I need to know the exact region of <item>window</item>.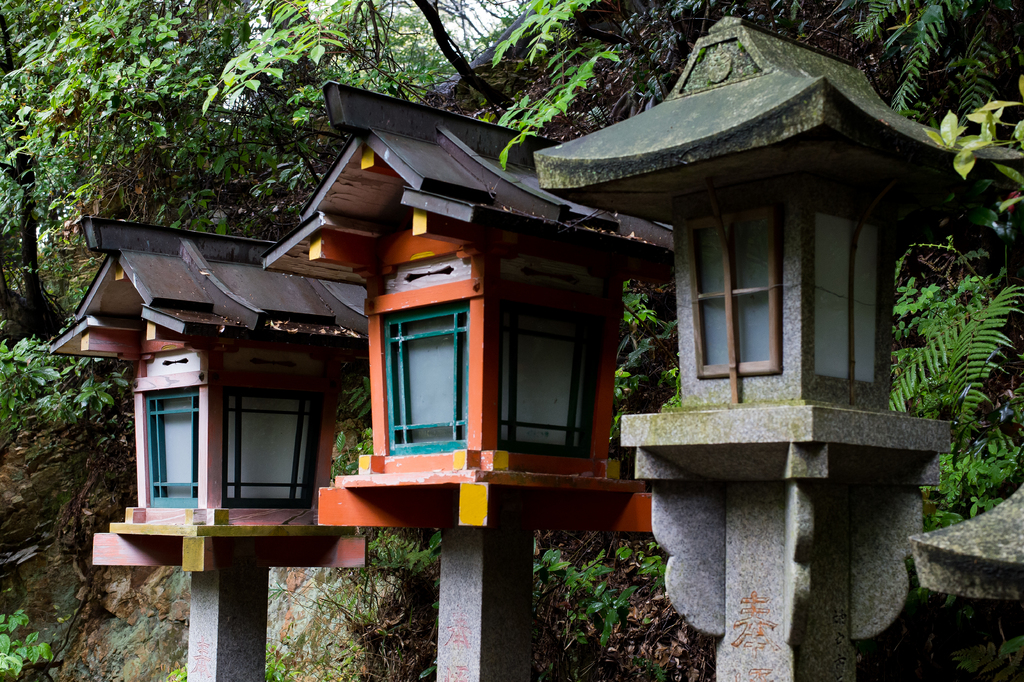
Region: crop(496, 324, 614, 453).
